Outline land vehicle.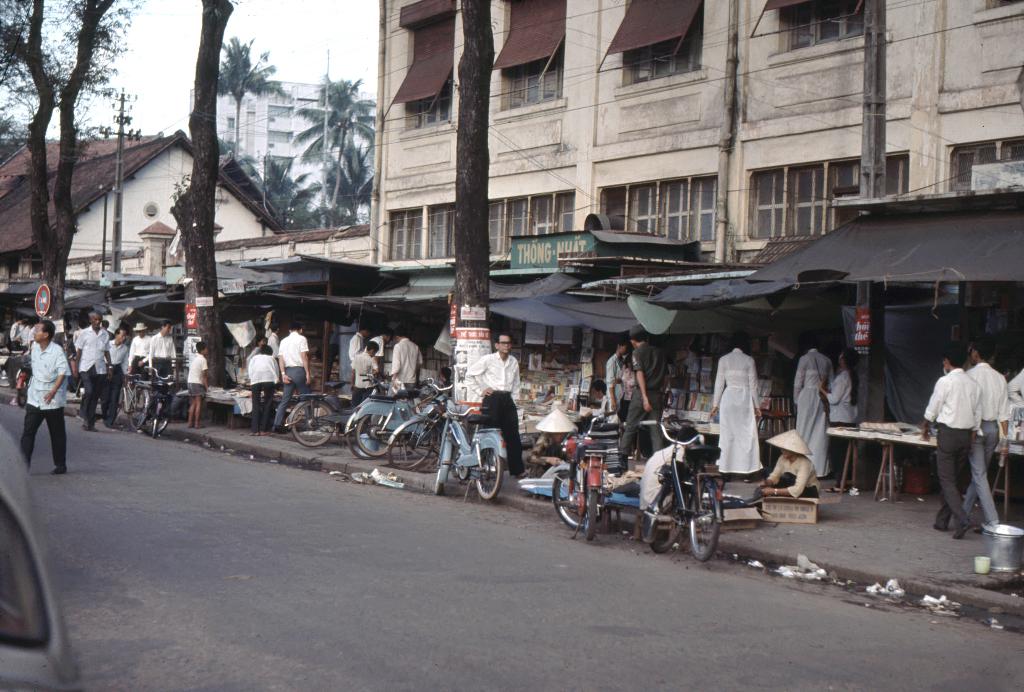
Outline: 545 412 612 547.
